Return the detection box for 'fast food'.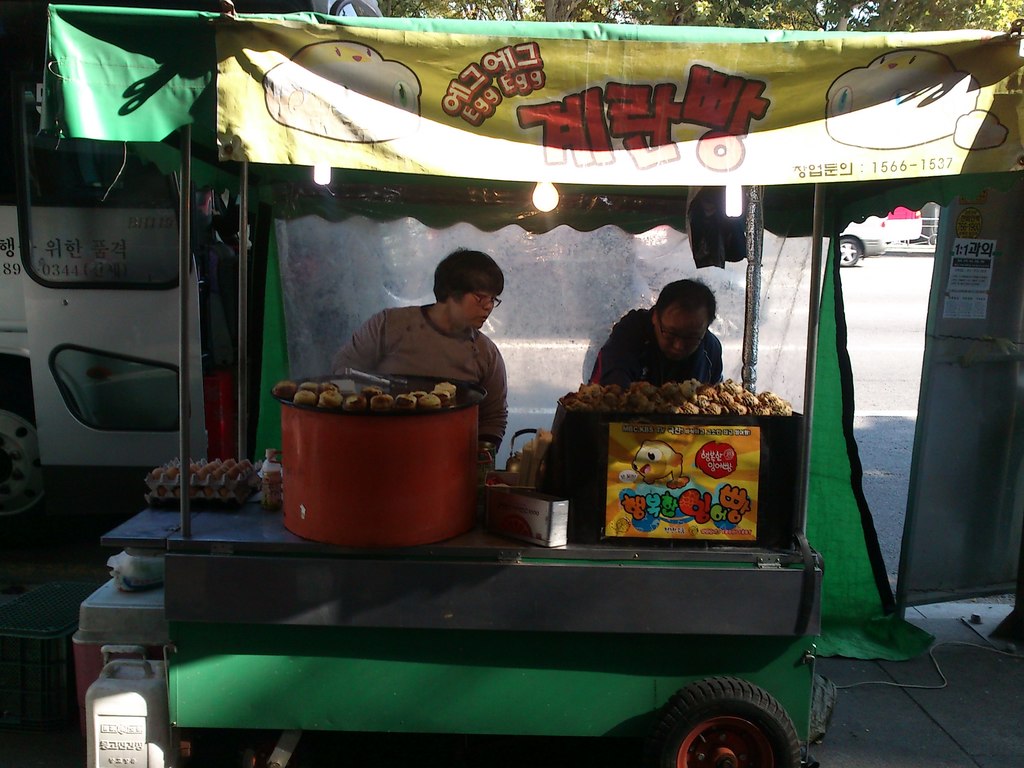
<region>420, 392, 442, 410</region>.
